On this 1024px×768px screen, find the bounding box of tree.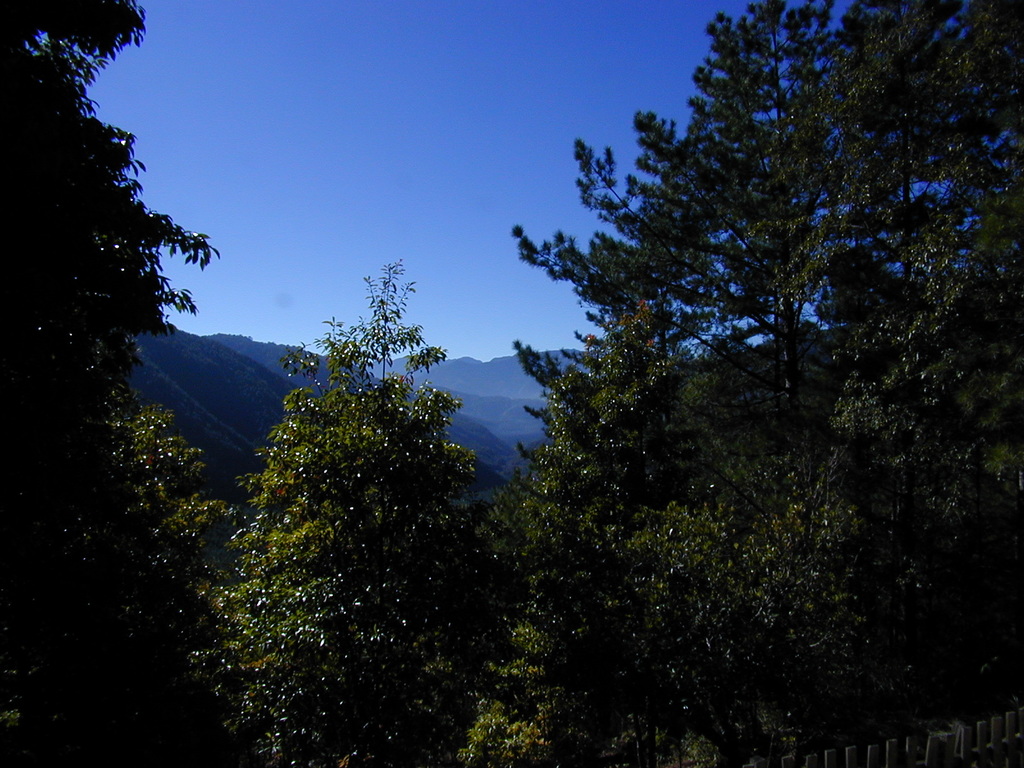
Bounding box: rect(12, 1, 245, 543).
